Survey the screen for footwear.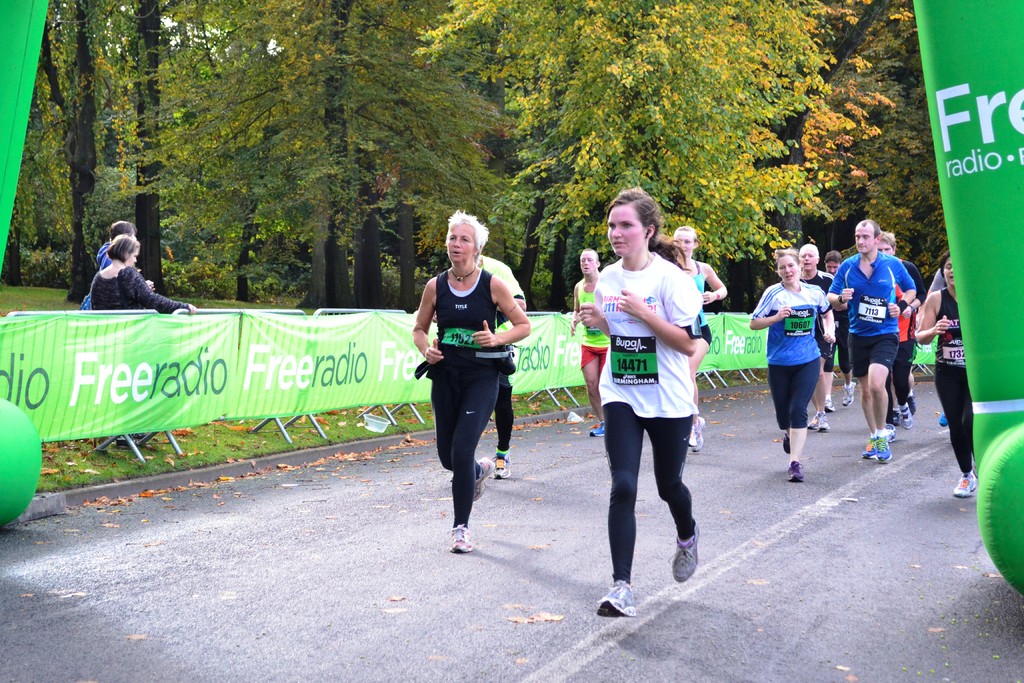
Survey found: locate(899, 401, 920, 432).
